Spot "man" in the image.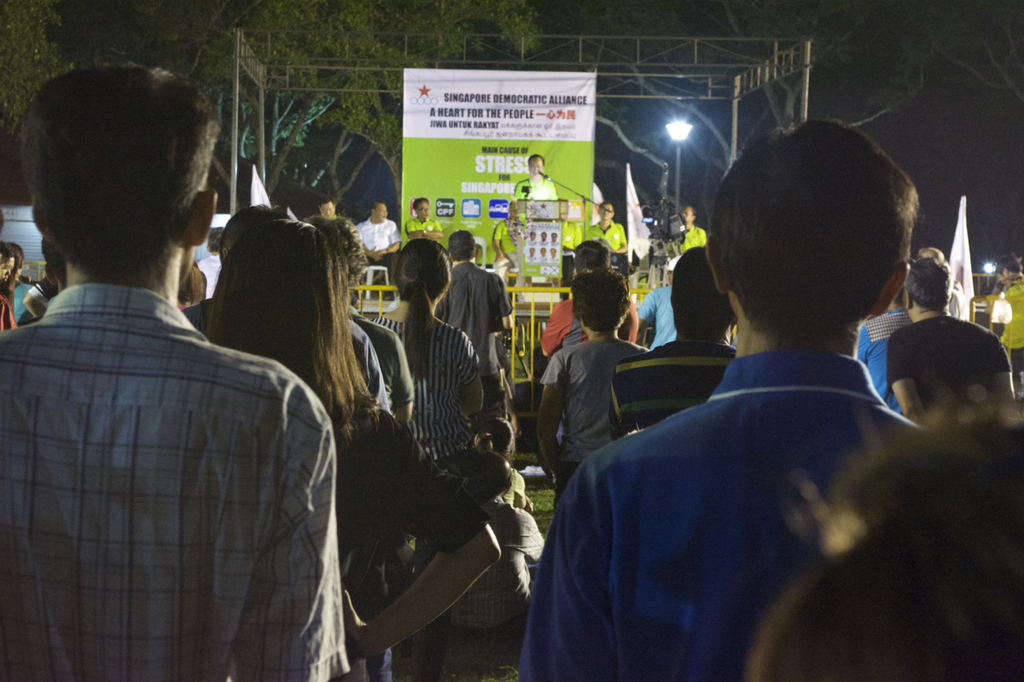
"man" found at {"x1": 542, "y1": 239, "x2": 638, "y2": 361}.
